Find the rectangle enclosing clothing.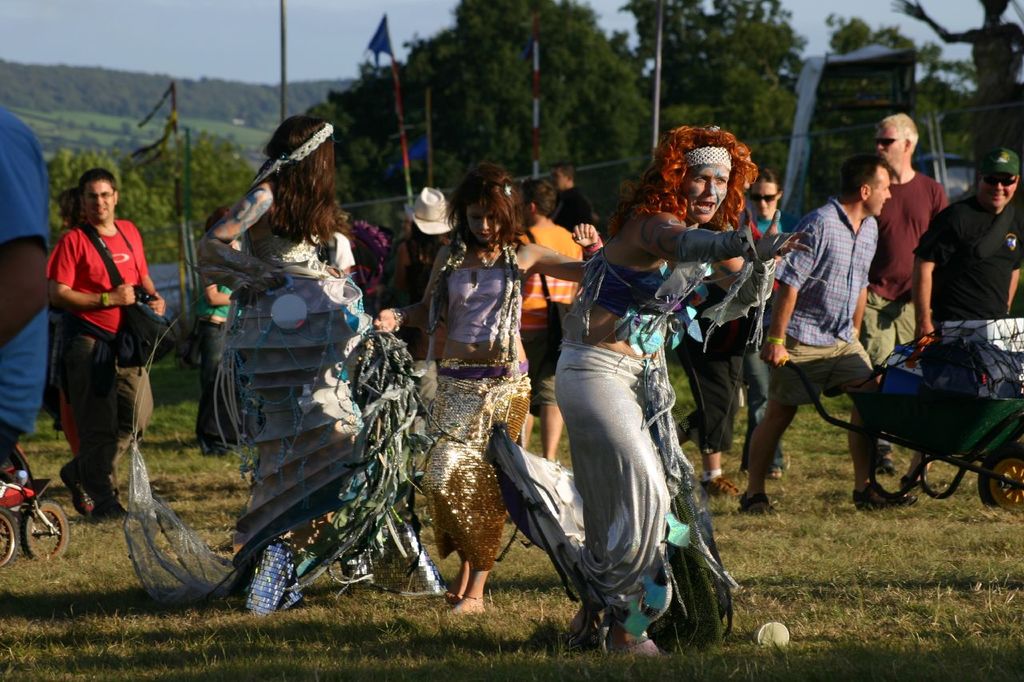
detection(513, 226, 586, 332).
